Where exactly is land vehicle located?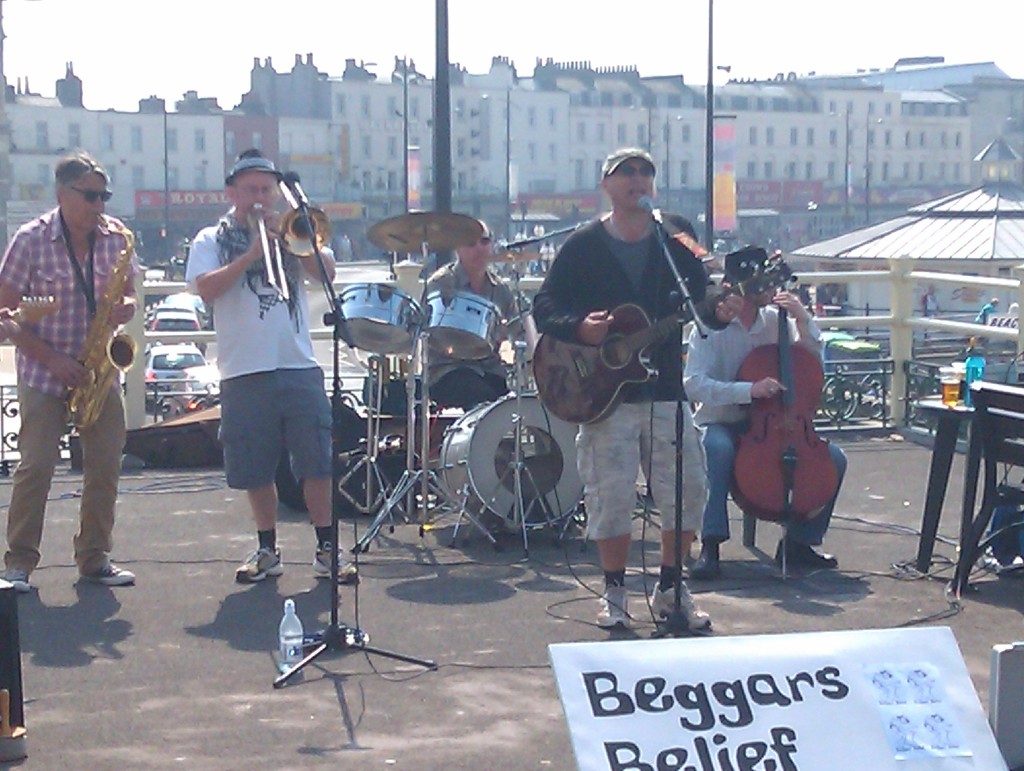
Its bounding box is <box>148,309,207,353</box>.
